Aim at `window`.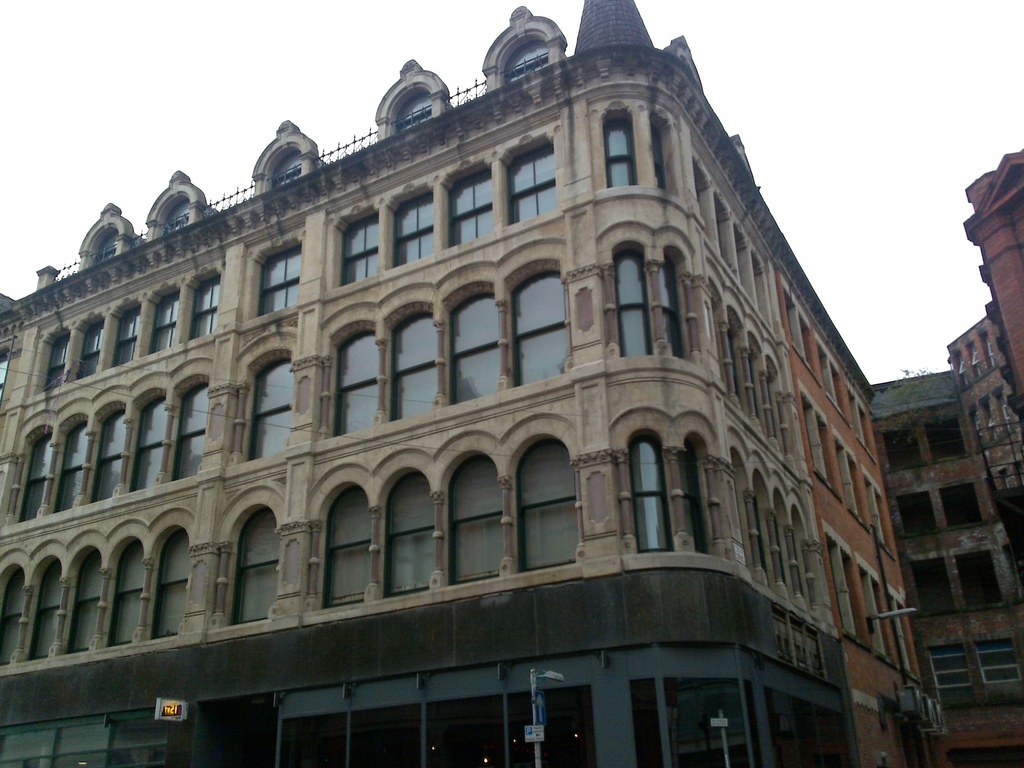
Aimed at crop(606, 117, 631, 195).
